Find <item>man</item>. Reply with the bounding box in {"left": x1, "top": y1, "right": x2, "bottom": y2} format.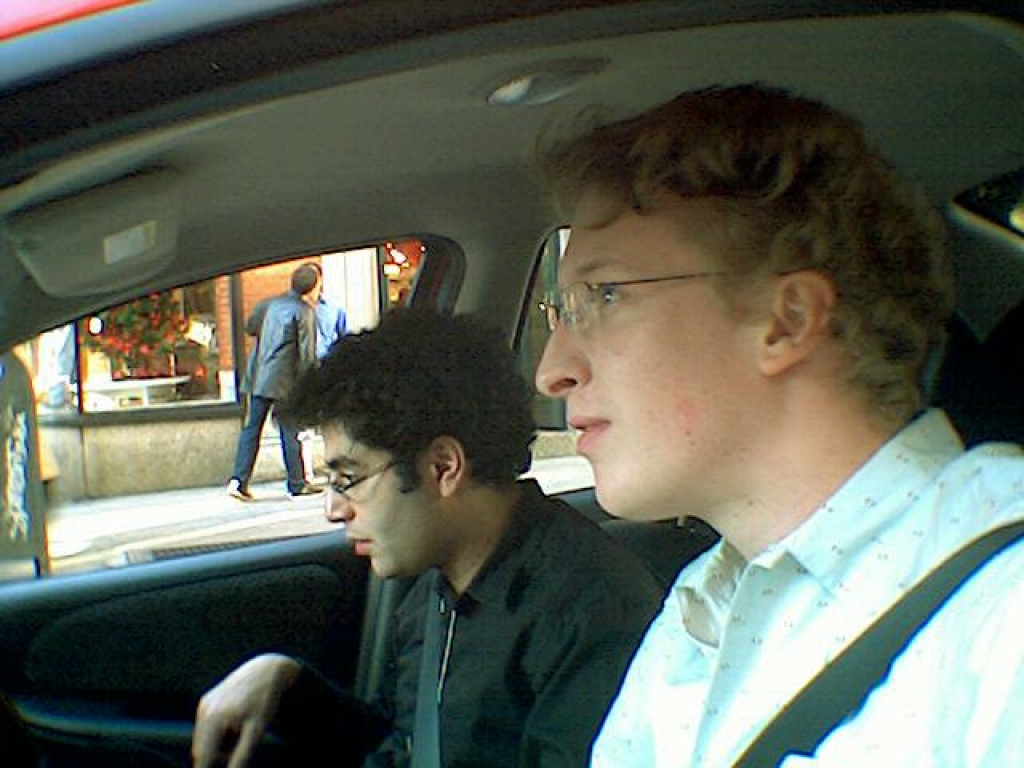
{"left": 190, "top": 303, "right": 668, "bottom": 767}.
